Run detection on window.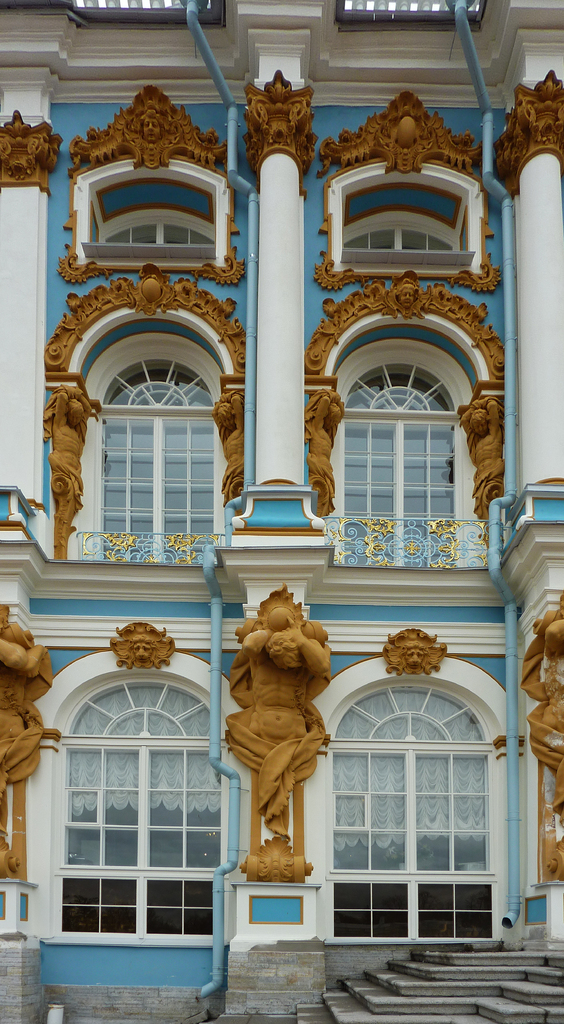
Result: x1=56 y1=83 x2=250 y2=285.
